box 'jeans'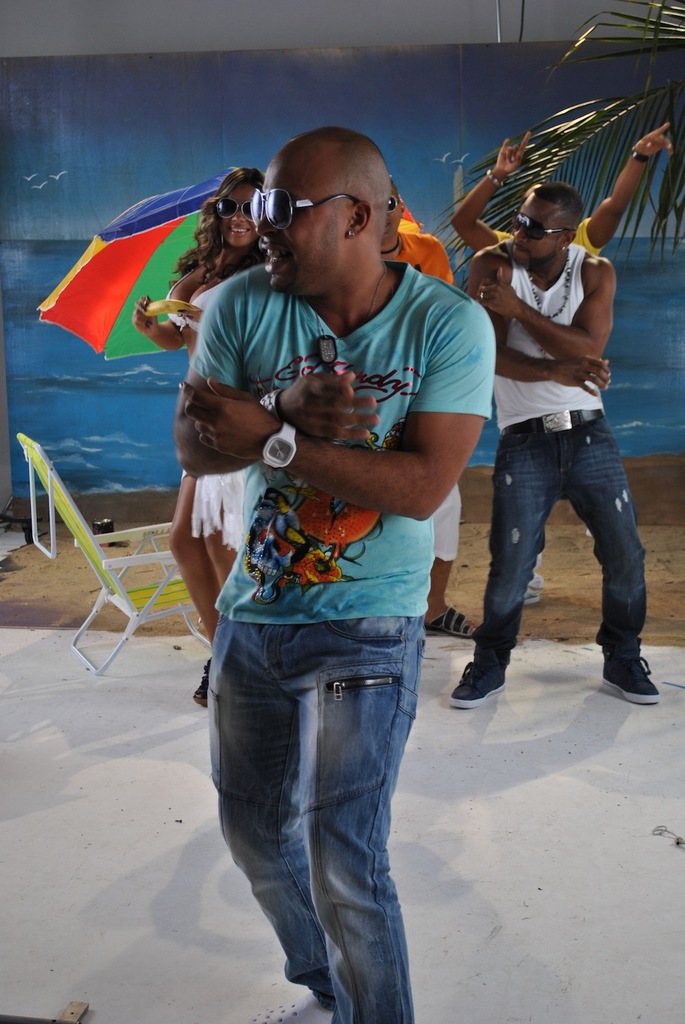
l=208, t=589, r=448, b=1021
